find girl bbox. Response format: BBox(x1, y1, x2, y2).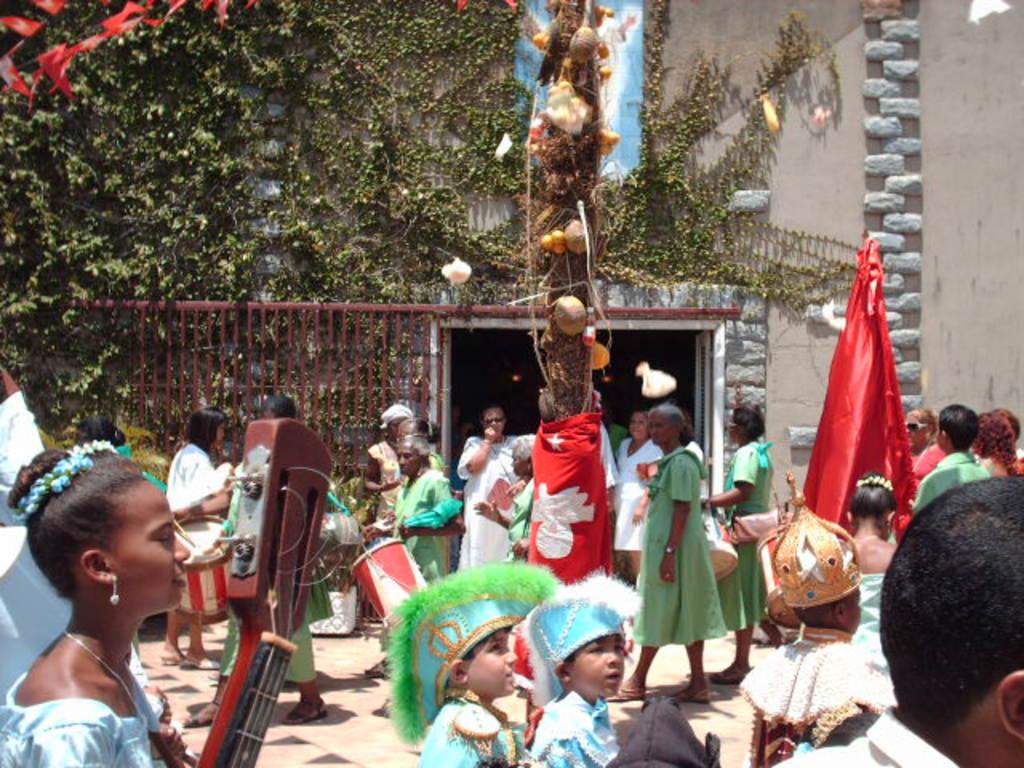
BBox(451, 397, 517, 574).
